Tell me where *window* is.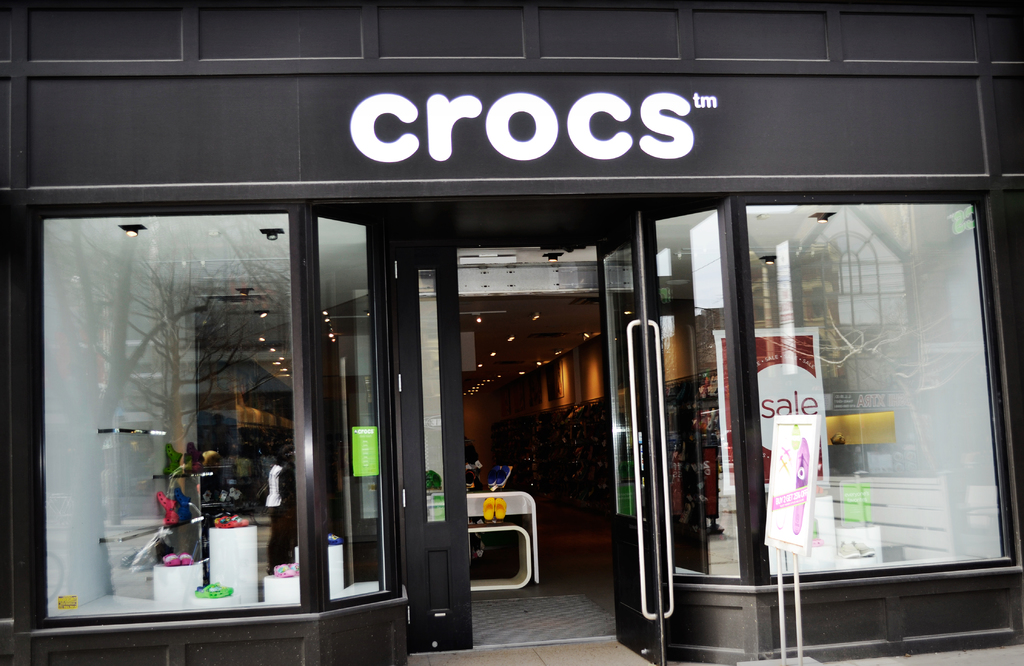
*window* is at rect(41, 208, 402, 614).
